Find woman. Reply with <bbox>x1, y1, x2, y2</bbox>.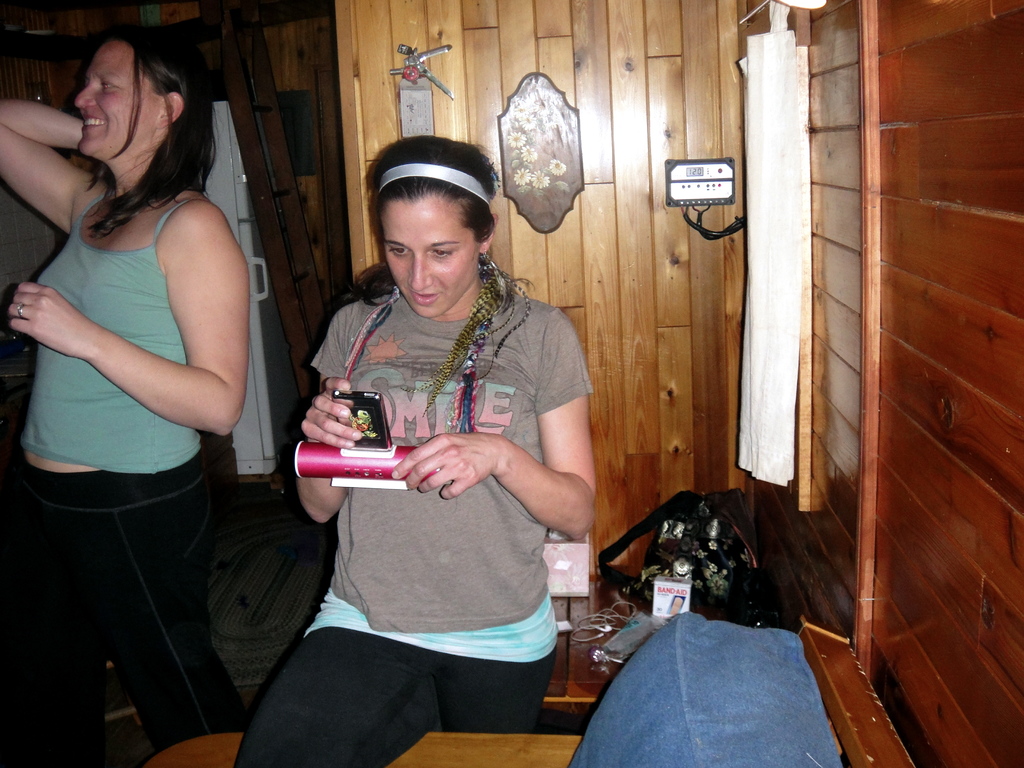
<bbox>0, 23, 250, 767</bbox>.
